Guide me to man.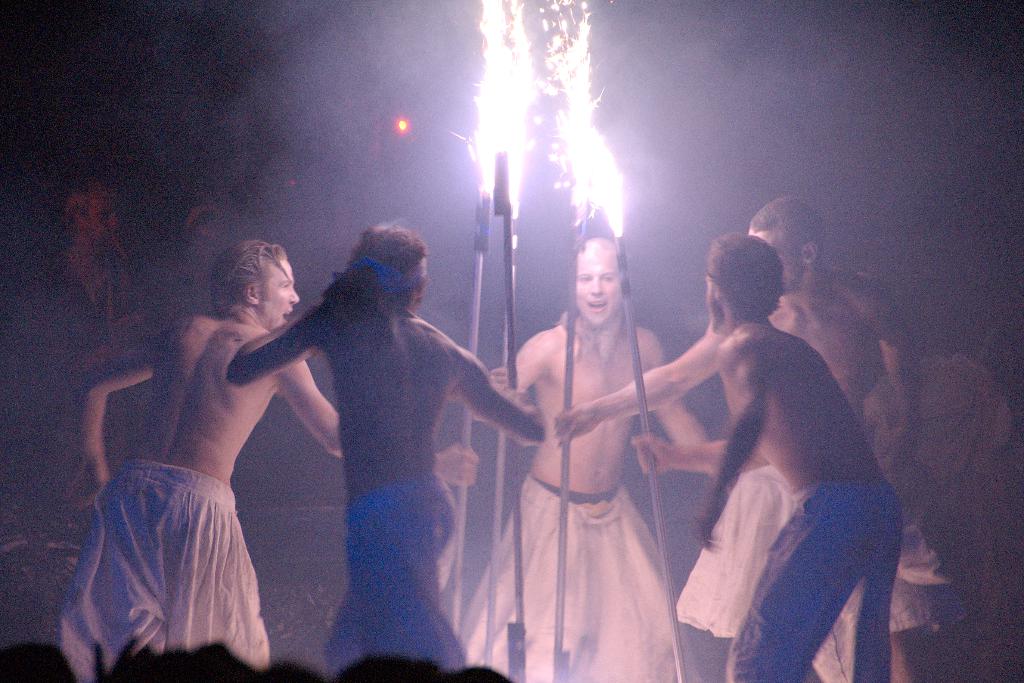
Guidance: 630,227,905,682.
